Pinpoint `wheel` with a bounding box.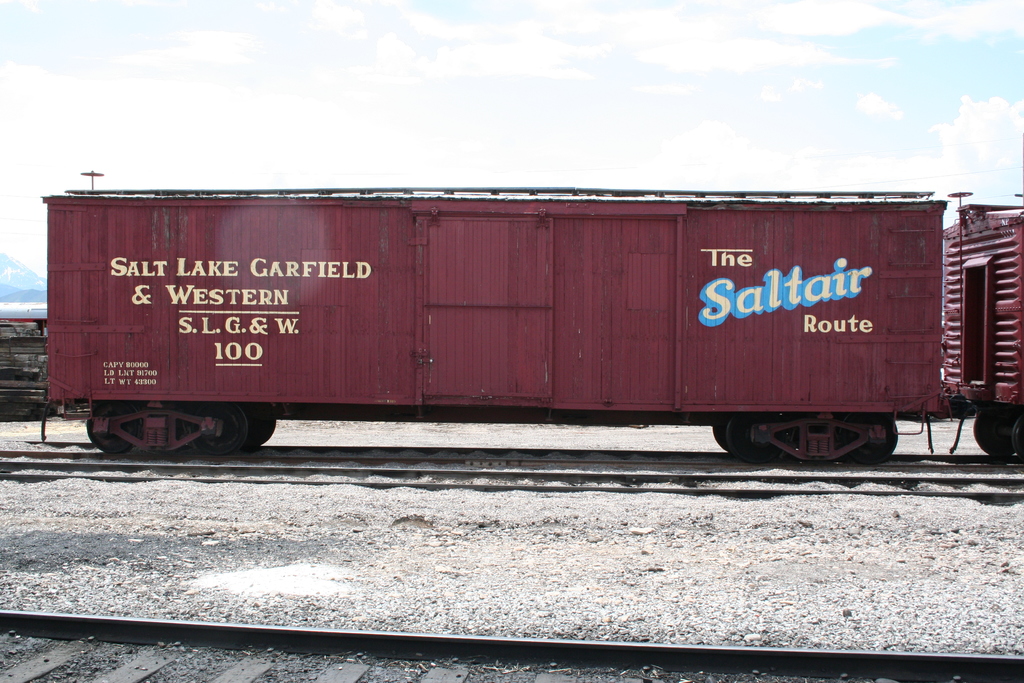
bbox=[974, 407, 1013, 453].
